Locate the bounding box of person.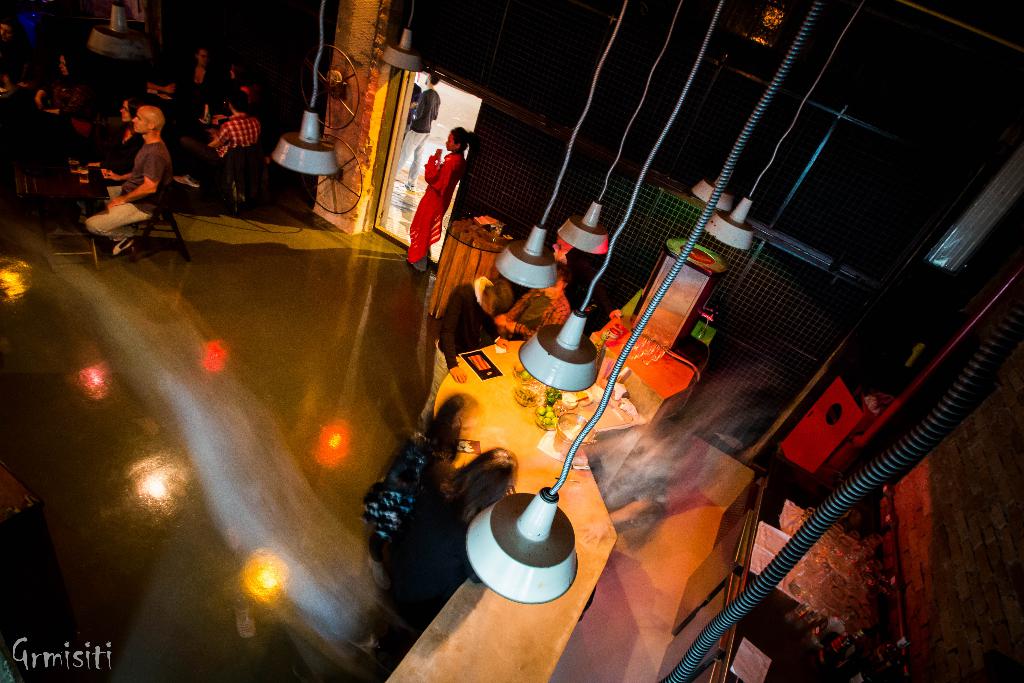
Bounding box: 486, 271, 573, 333.
